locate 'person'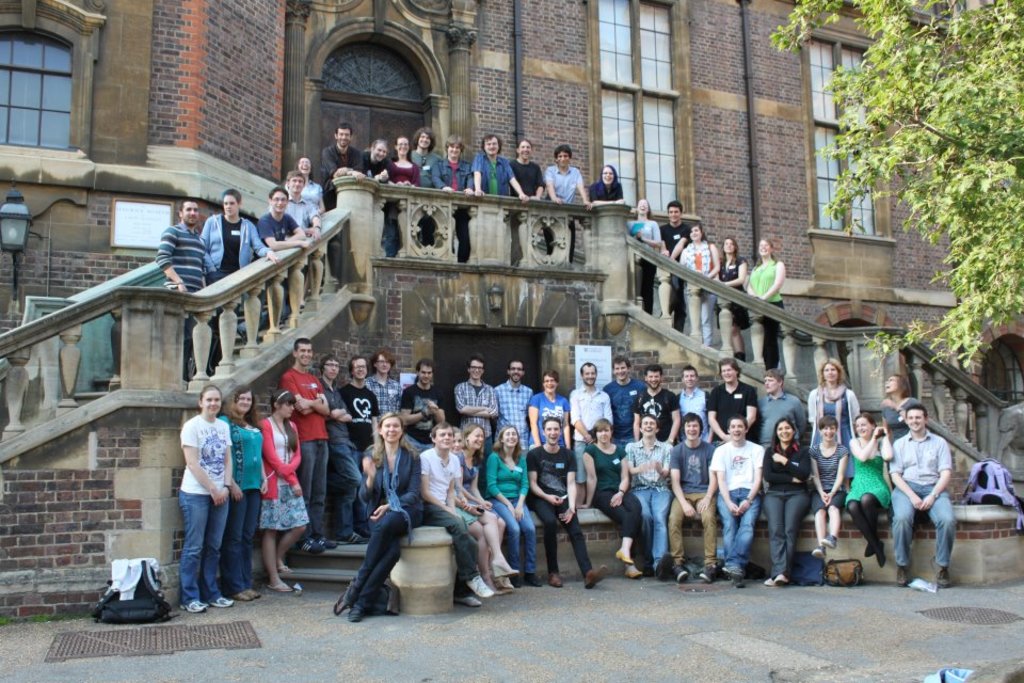
crop(333, 412, 426, 623)
